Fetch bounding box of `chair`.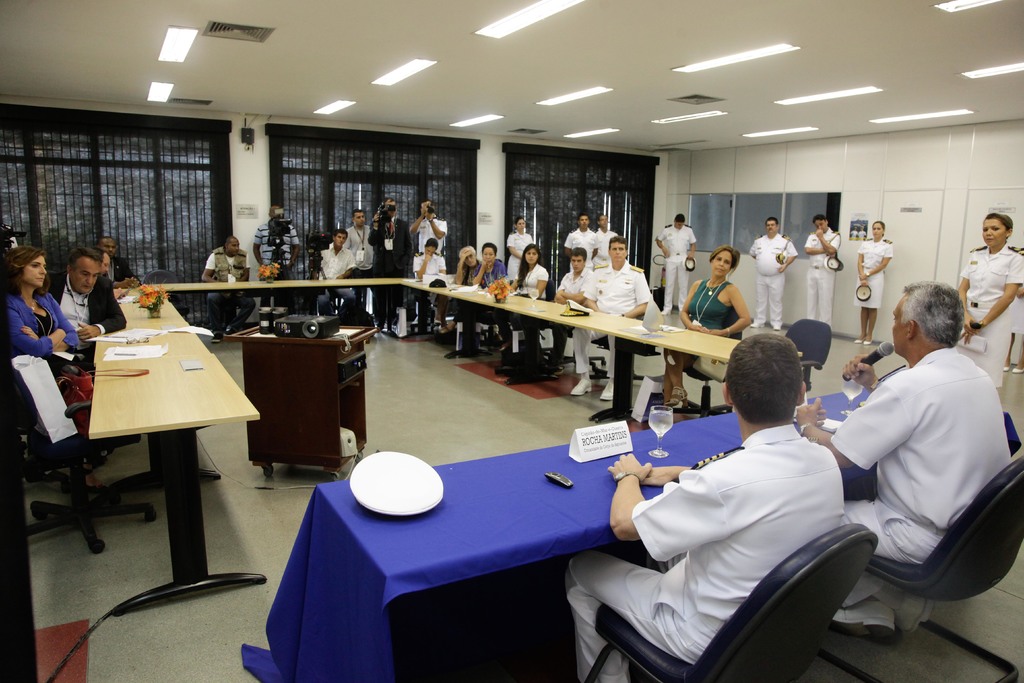
Bbox: 582/525/875/682.
